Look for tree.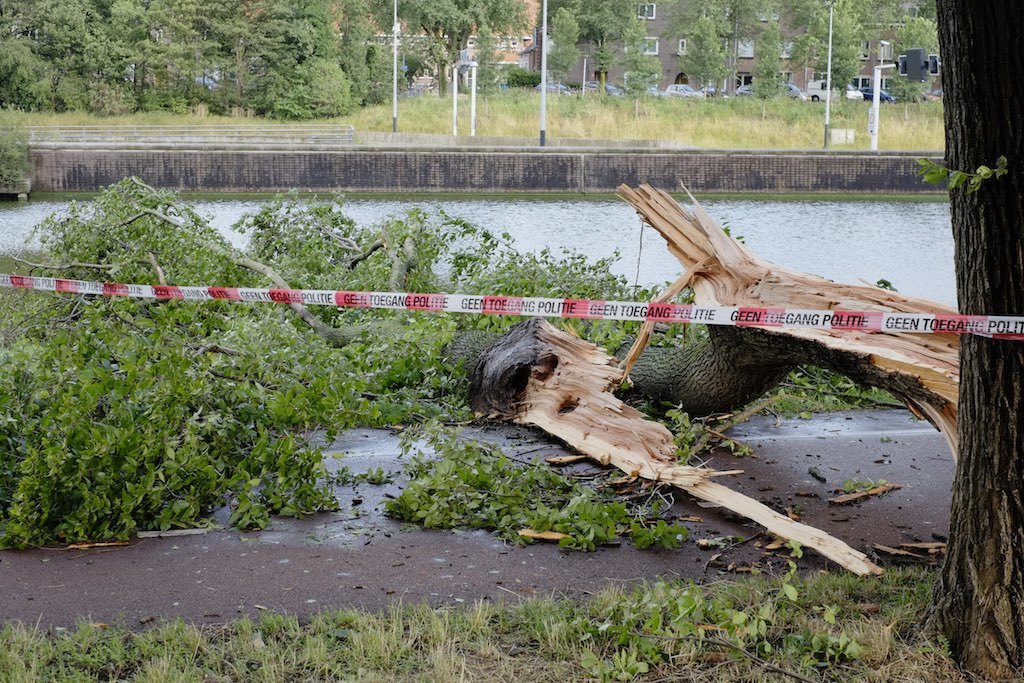
Found: detection(618, 0, 664, 103).
